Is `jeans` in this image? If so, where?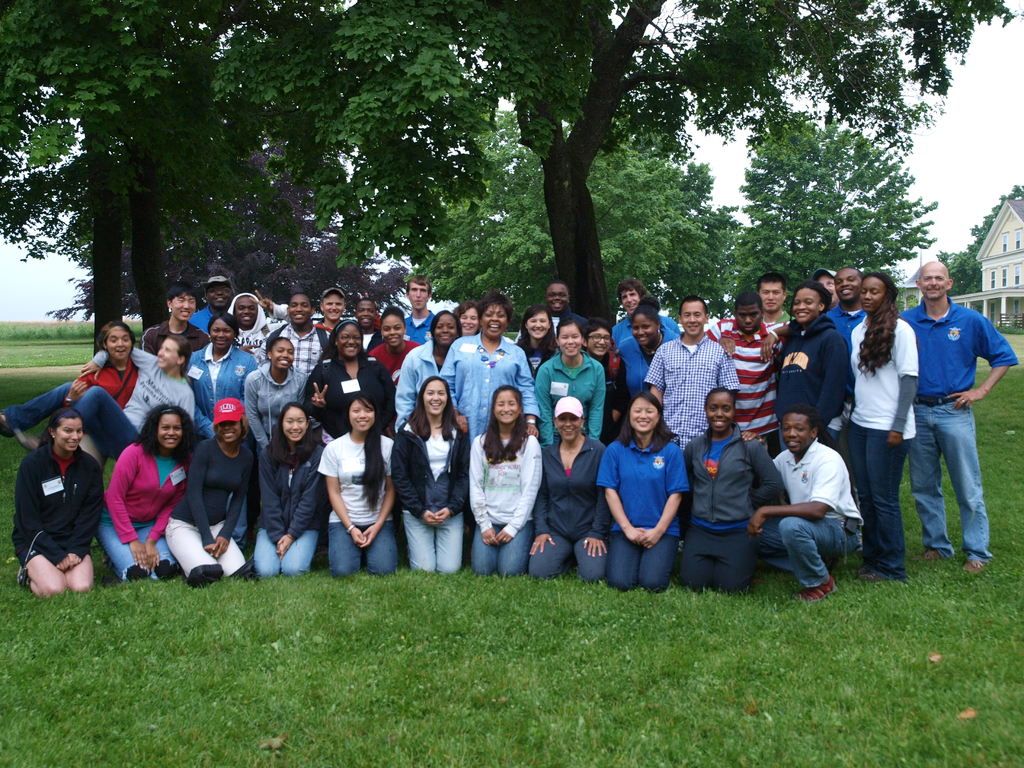
Yes, at Rect(910, 397, 996, 574).
